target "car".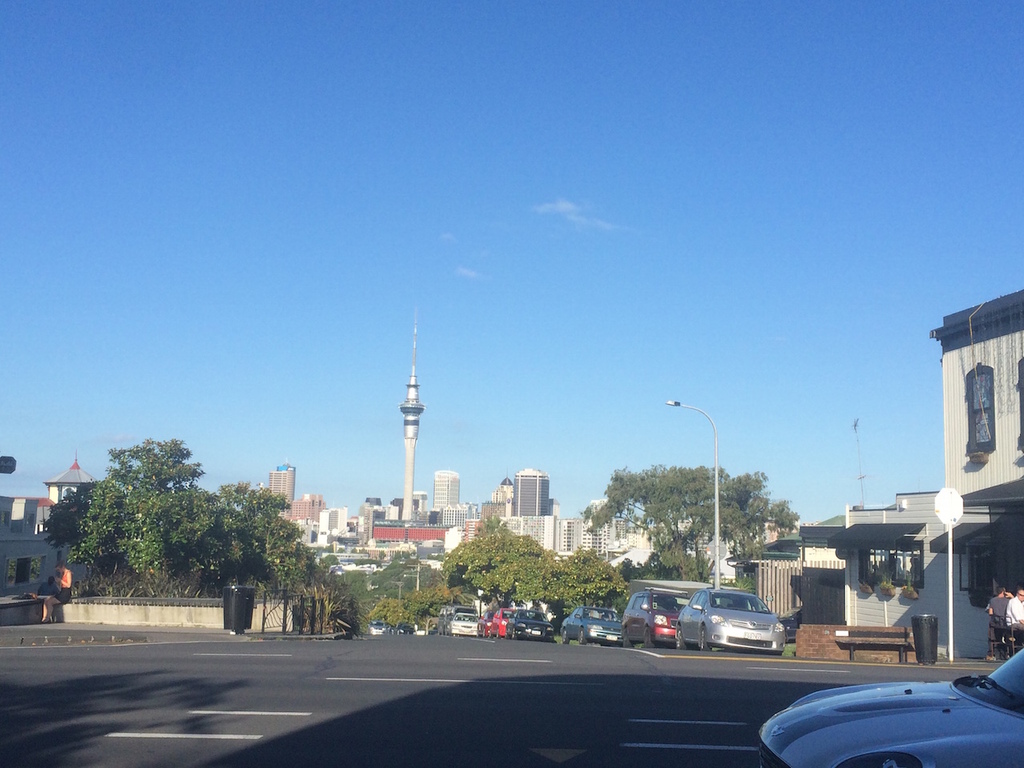
Target region: x1=448 y1=610 x2=476 y2=634.
